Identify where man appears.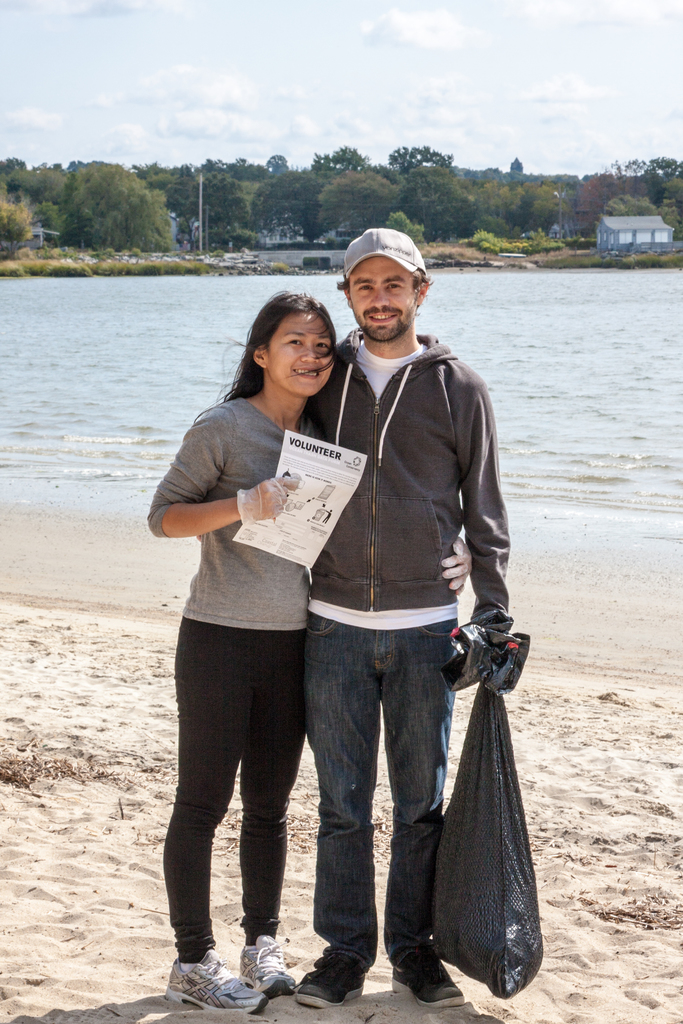
Appears at (left=247, top=230, right=522, bottom=997).
